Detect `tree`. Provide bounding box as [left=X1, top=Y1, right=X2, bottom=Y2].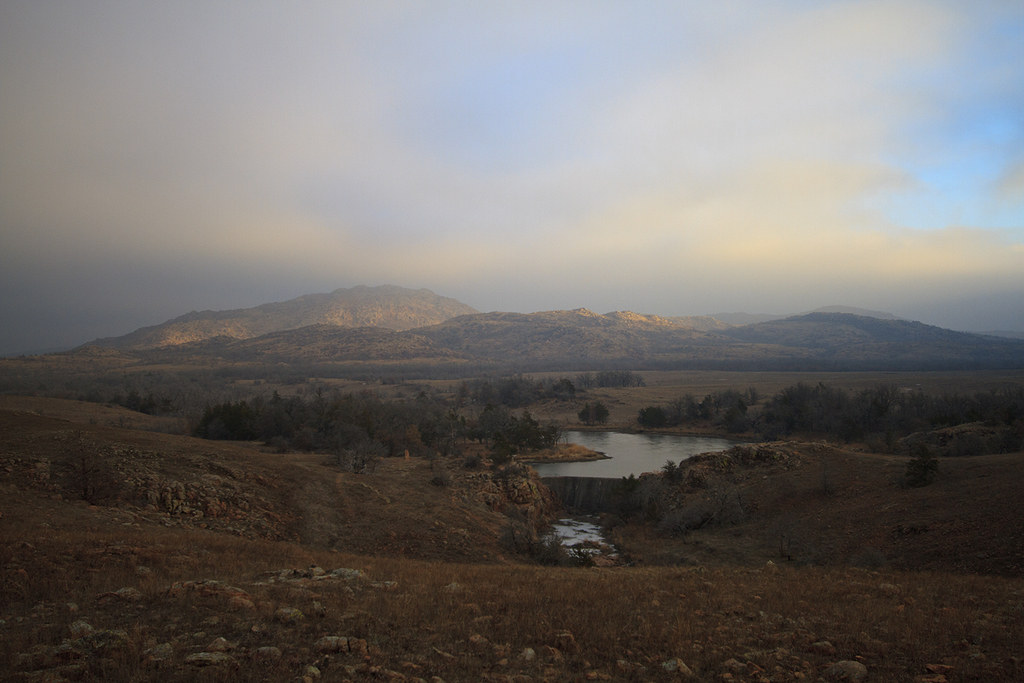
[left=57, top=431, right=126, bottom=508].
